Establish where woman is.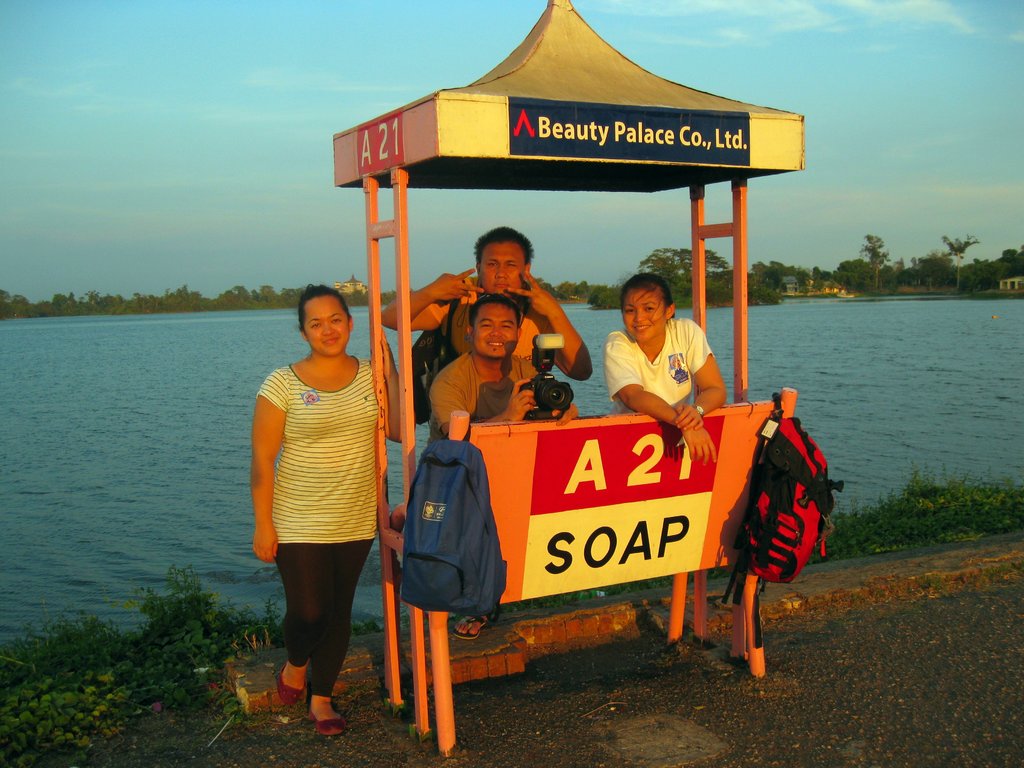
Established at box=[600, 272, 739, 468].
